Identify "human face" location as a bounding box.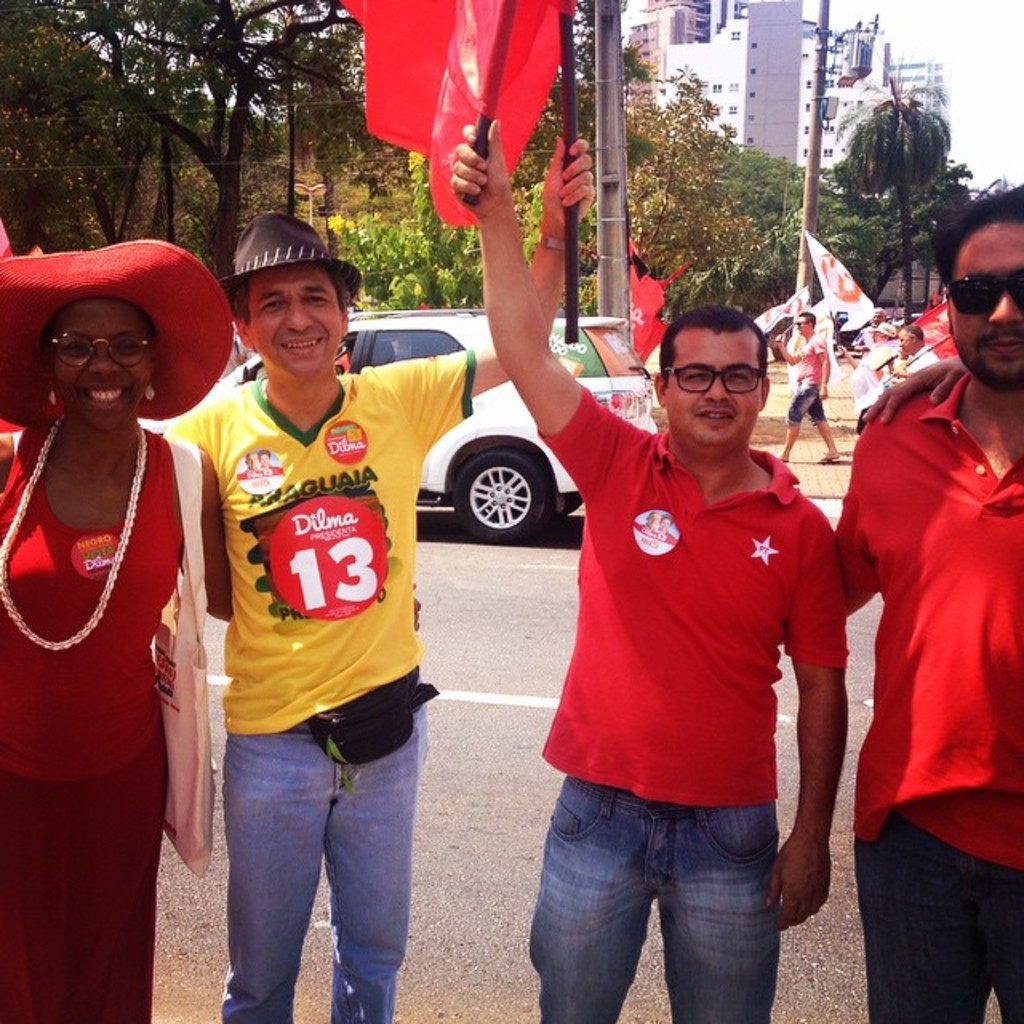
locate(670, 334, 766, 456).
